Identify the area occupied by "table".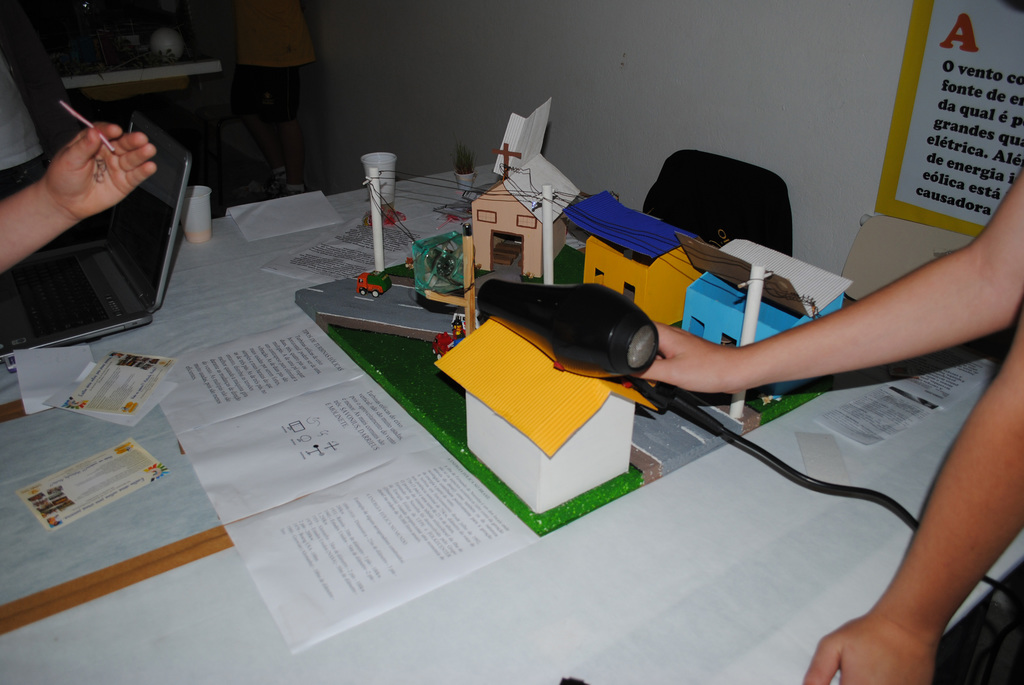
Area: bbox=[31, 182, 968, 684].
